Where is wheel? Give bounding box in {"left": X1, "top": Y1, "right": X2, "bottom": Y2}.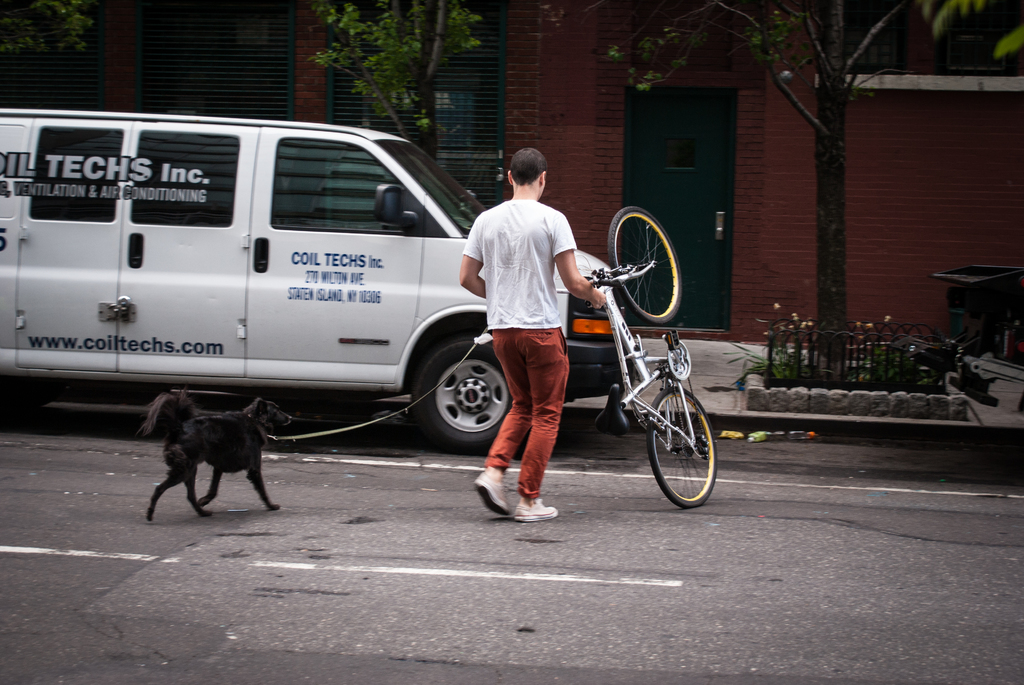
{"left": 405, "top": 332, "right": 532, "bottom": 450}.
